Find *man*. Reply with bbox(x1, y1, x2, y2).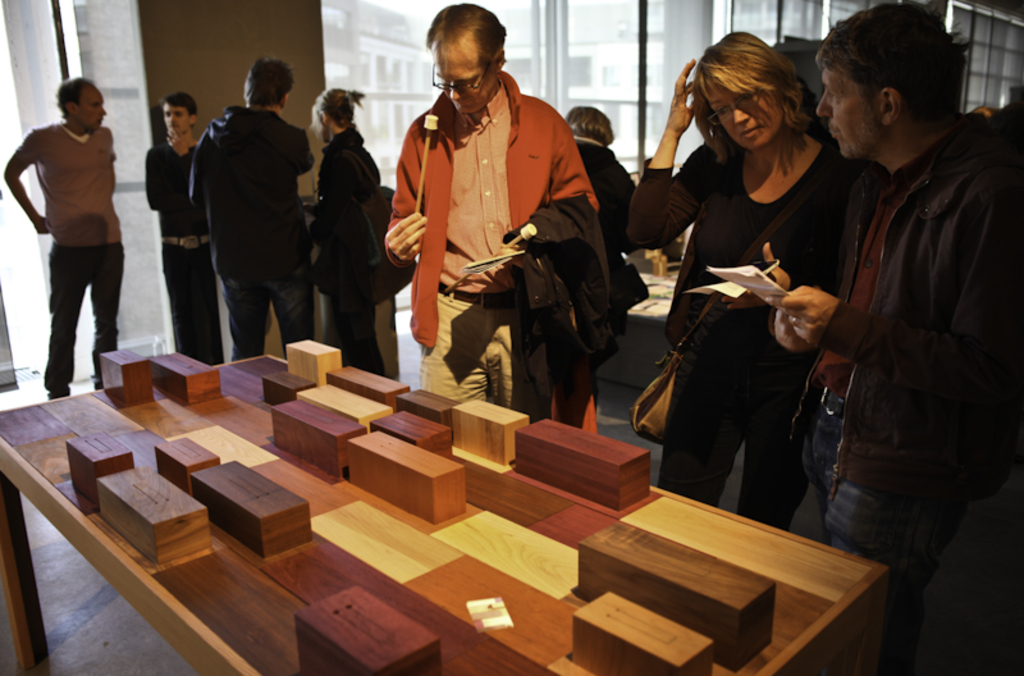
bbox(383, 0, 607, 407).
